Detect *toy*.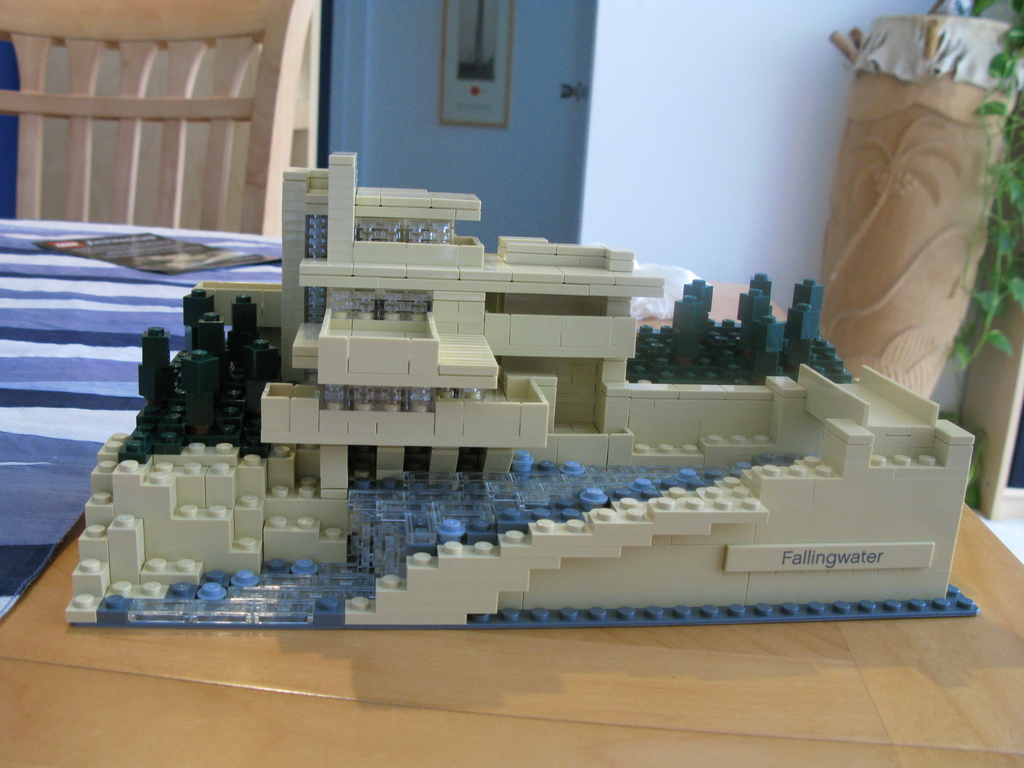
Detected at bbox(52, 150, 984, 623).
